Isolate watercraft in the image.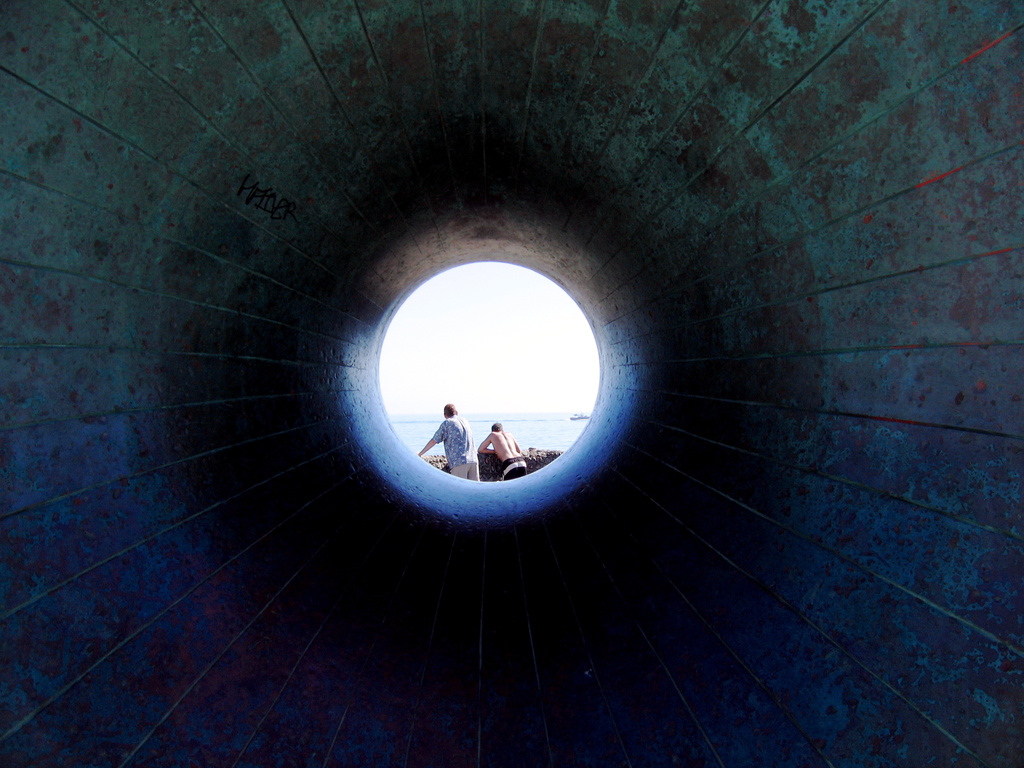
Isolated region: x1=569 y1=410 x2=589 y2=419.
